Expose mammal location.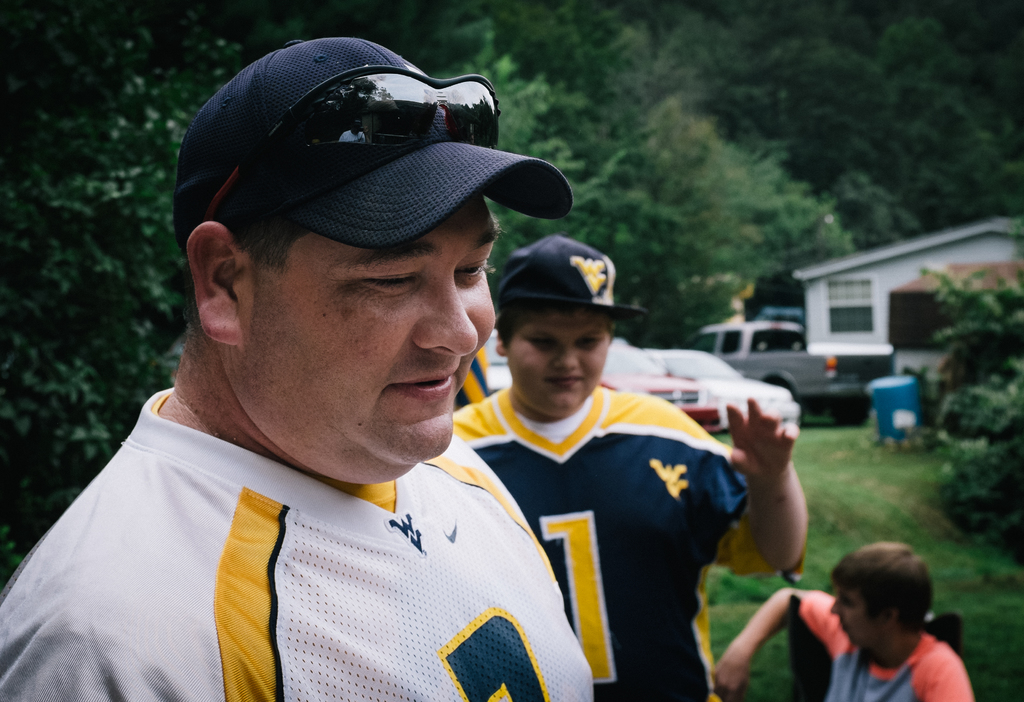
Exposed at 717:542:977:701.
